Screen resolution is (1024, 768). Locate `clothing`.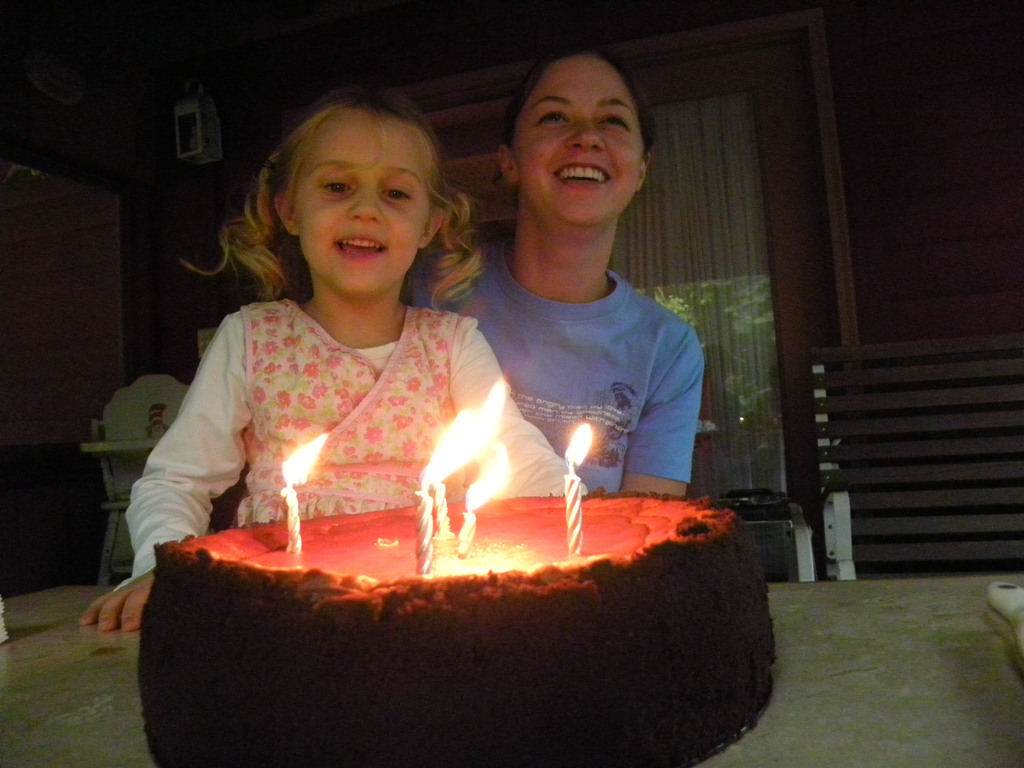
<region>114, 287, 591, 589</region>.
